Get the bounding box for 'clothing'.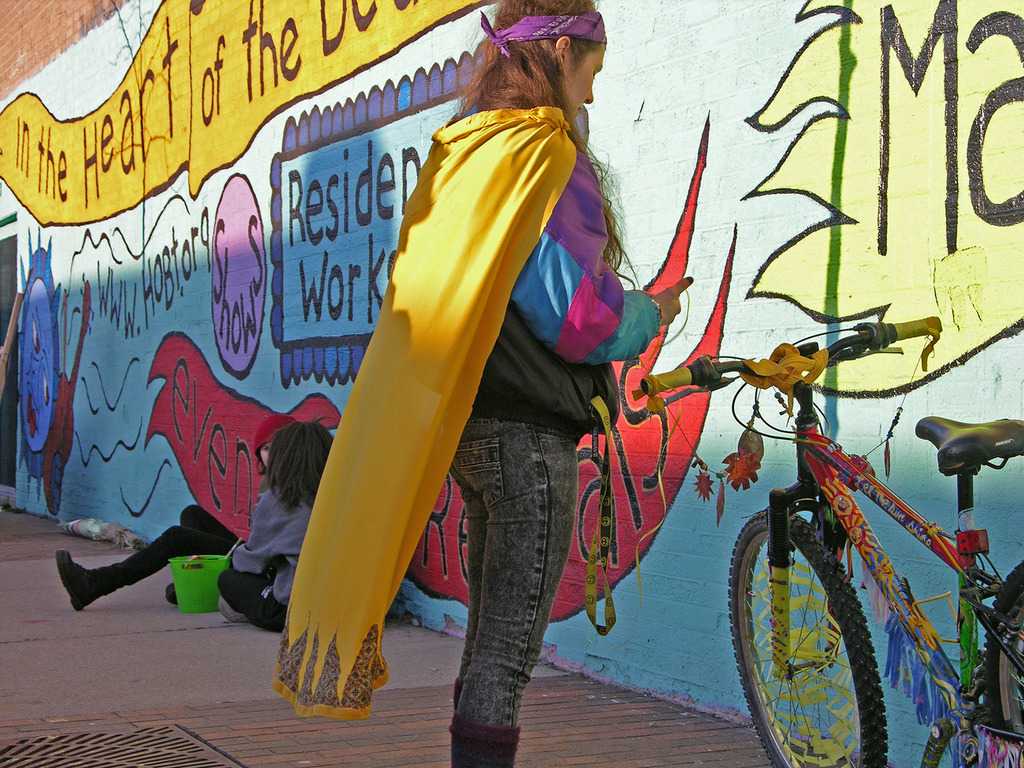
<region>275, 108, 662, 767</region>.
